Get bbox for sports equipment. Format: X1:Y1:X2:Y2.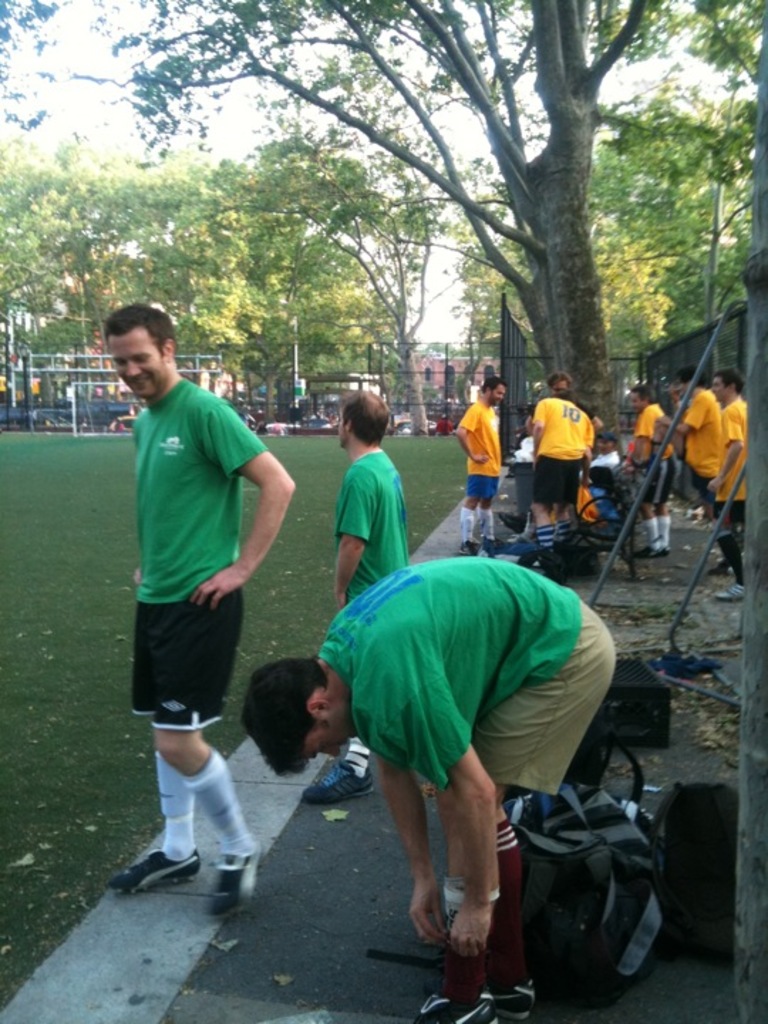
132:375:270:728.
